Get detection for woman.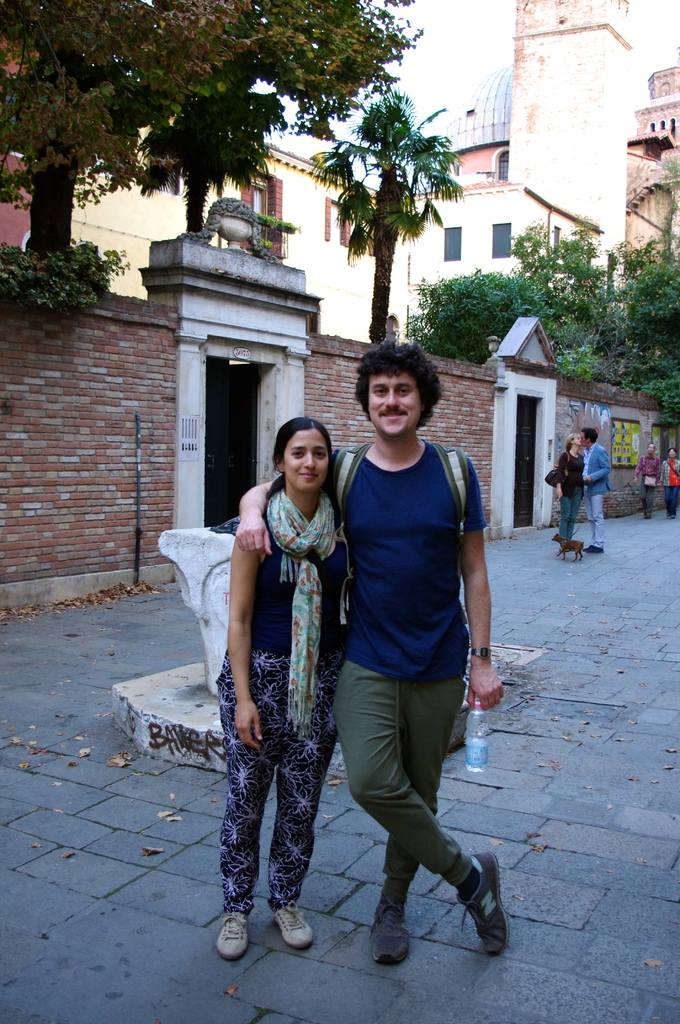
Detection: (216, 395, 352, 984).
